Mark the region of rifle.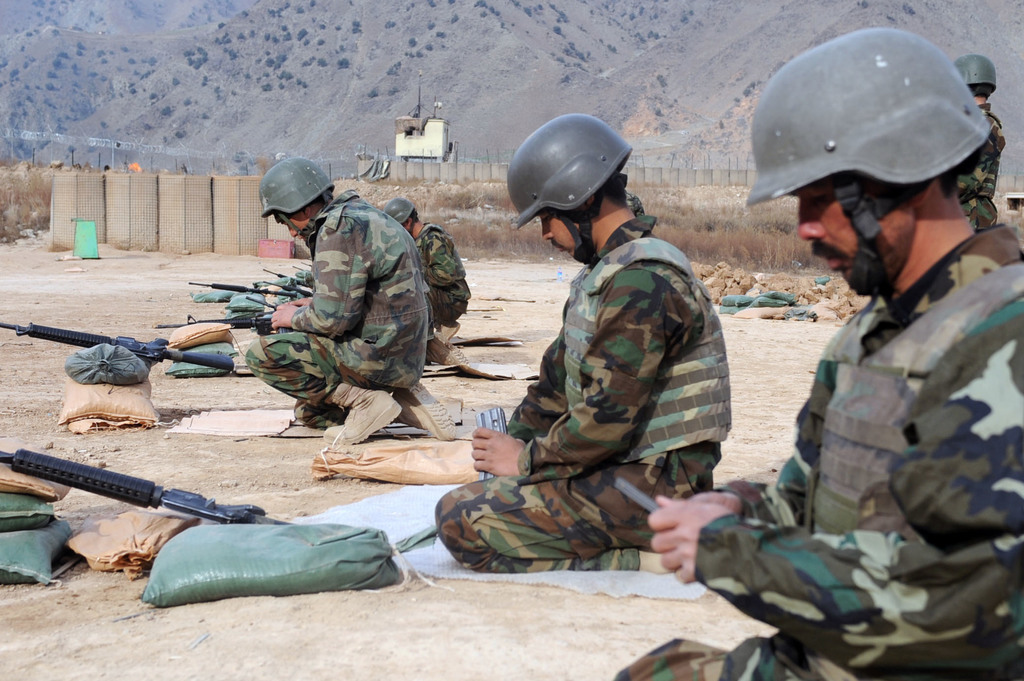
Region: locate(189, 278, 301, 300).
